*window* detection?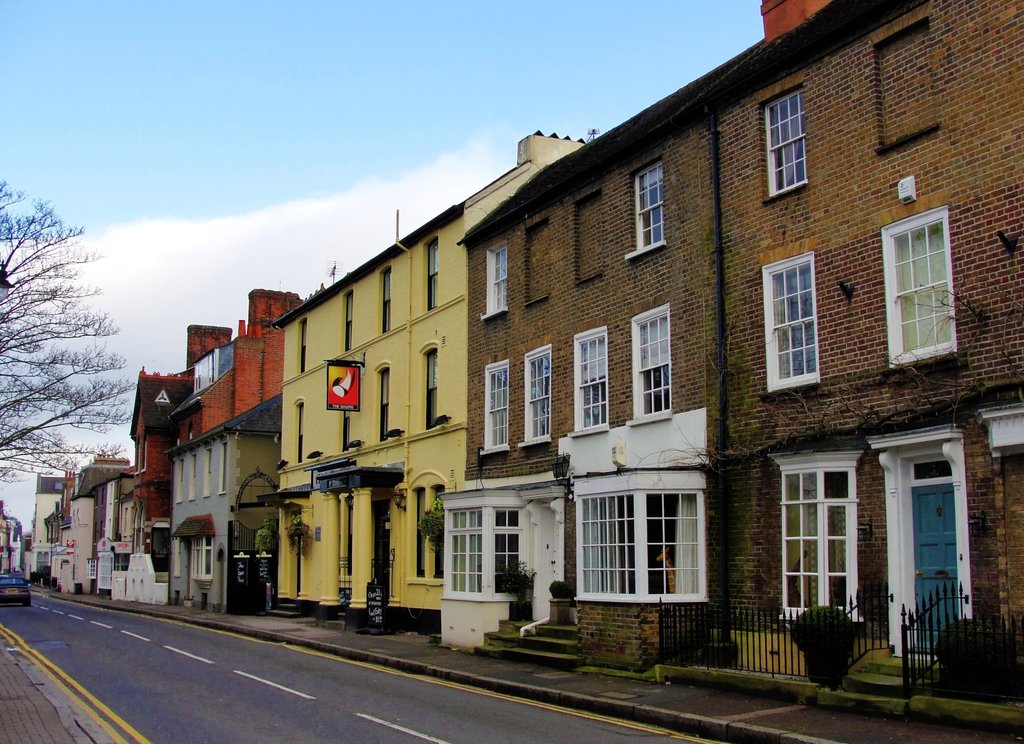
381/364/392/451
